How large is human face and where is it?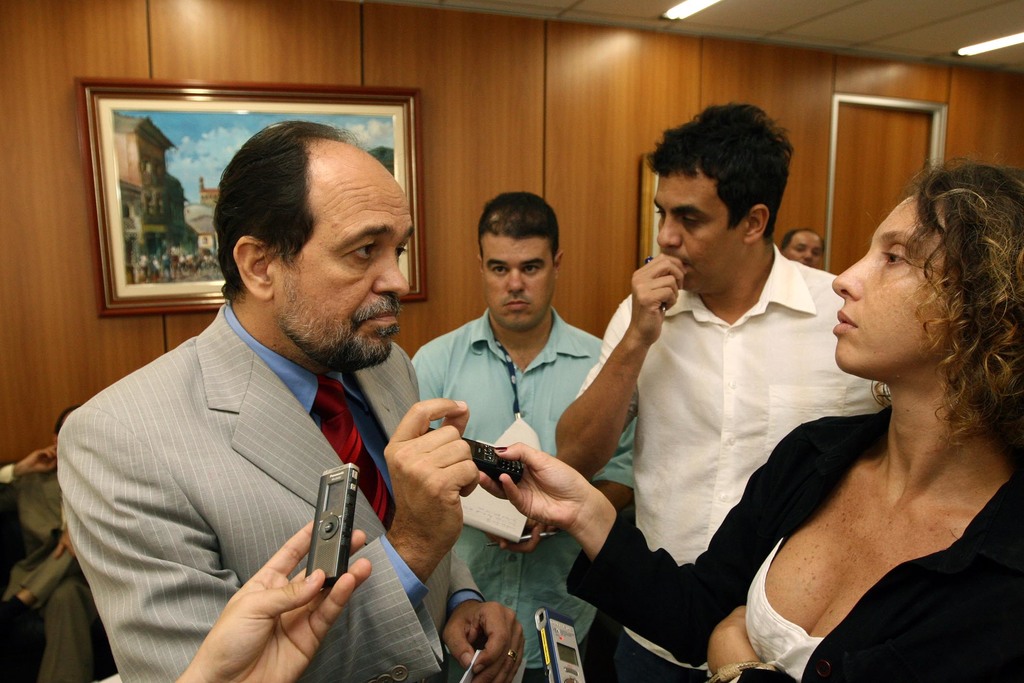
Bounding box: (x1=652, y1=165, x2=743, y2=293).
